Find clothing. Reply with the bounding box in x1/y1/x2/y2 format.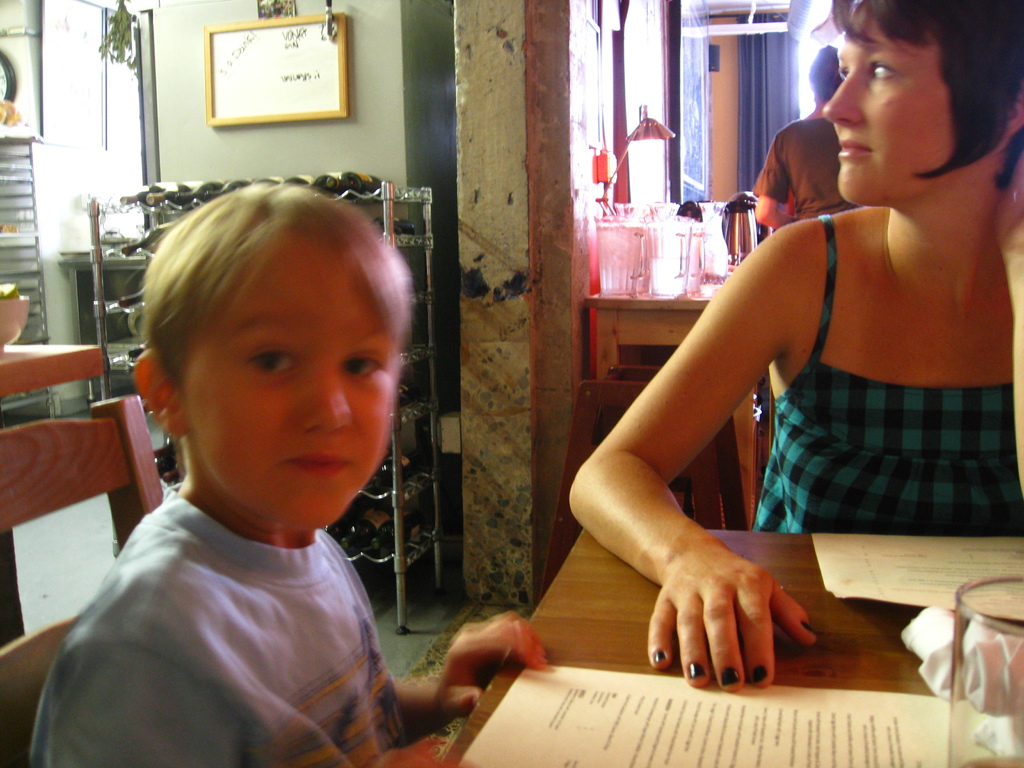
19/490/411/767.
